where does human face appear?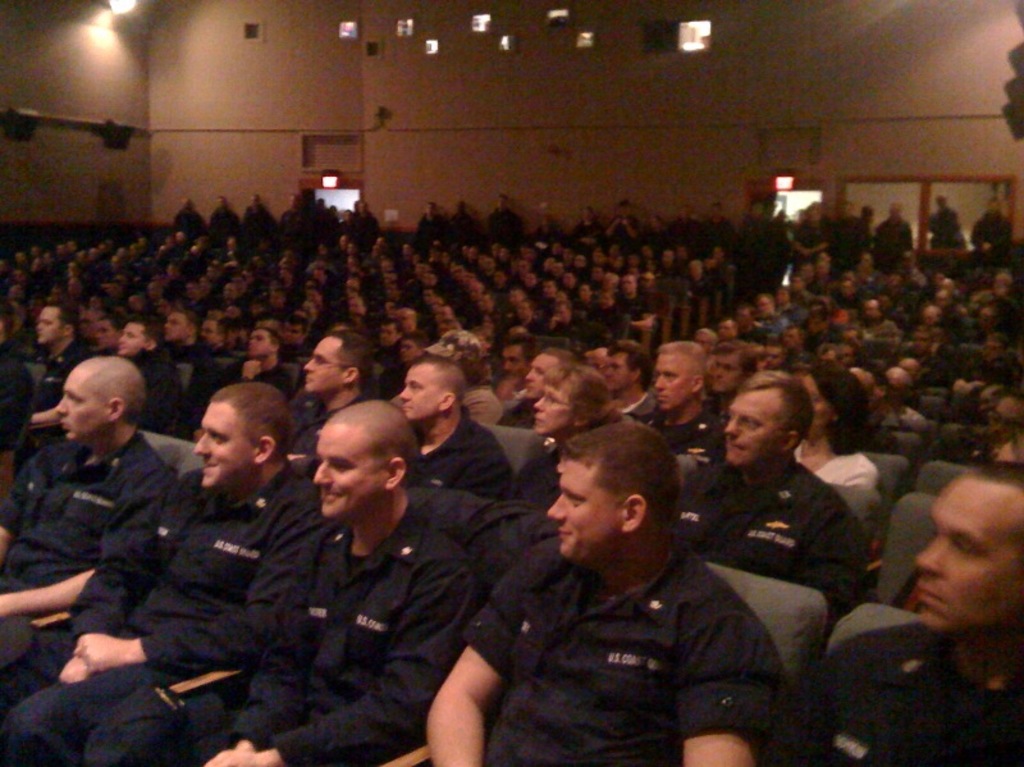
Appears at select_region(311, 423, 380, 517).
